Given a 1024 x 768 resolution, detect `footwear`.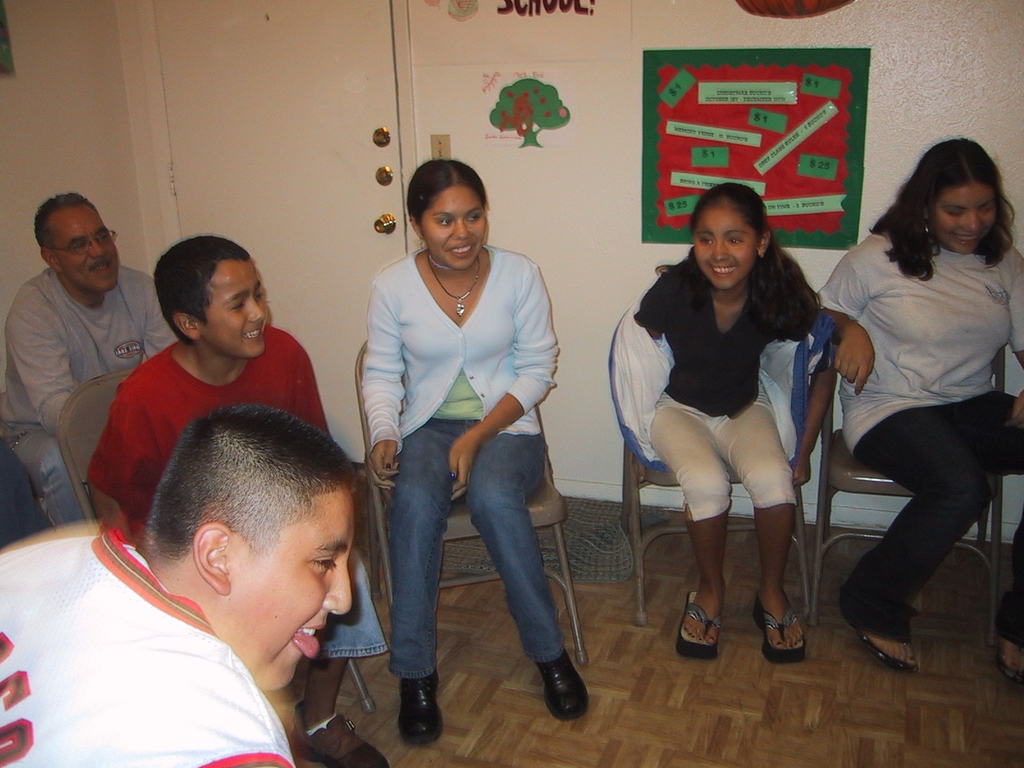
(292, 697, 388, 767).
